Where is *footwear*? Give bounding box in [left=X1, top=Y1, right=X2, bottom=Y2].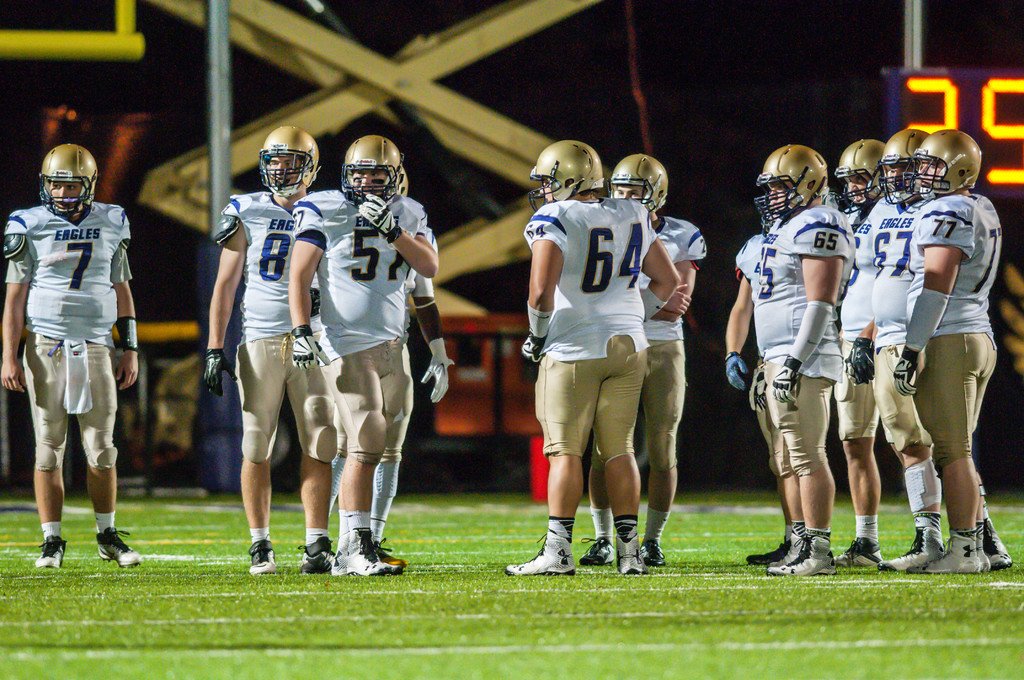
[left=346, top=526, right=394, bottom=576].
